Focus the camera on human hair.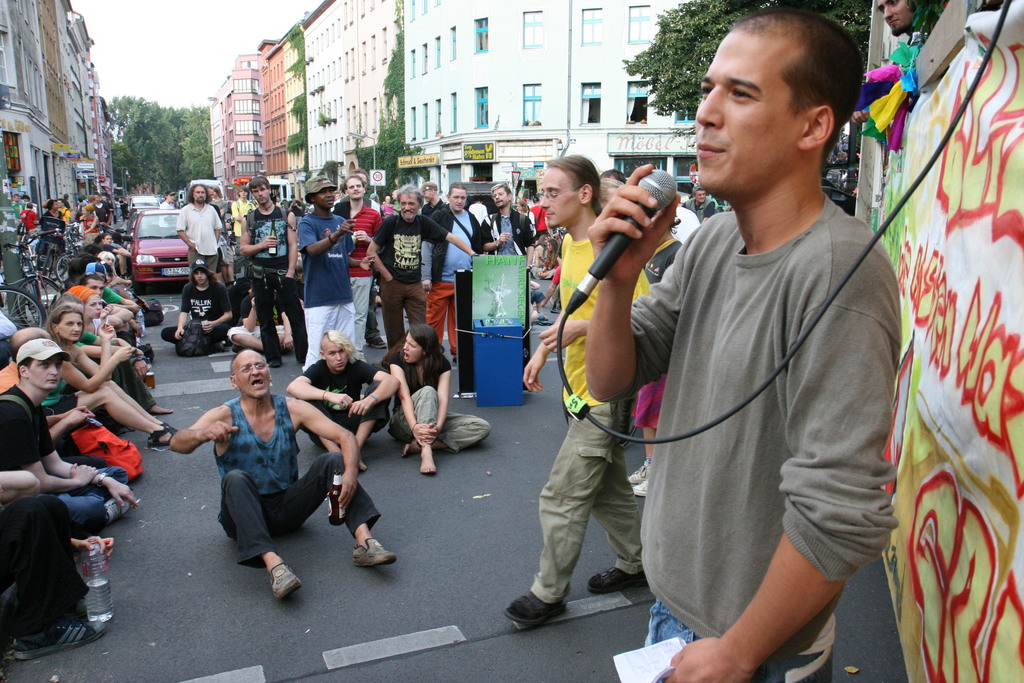
Focus region: box=[692, 185, 706, 197].
